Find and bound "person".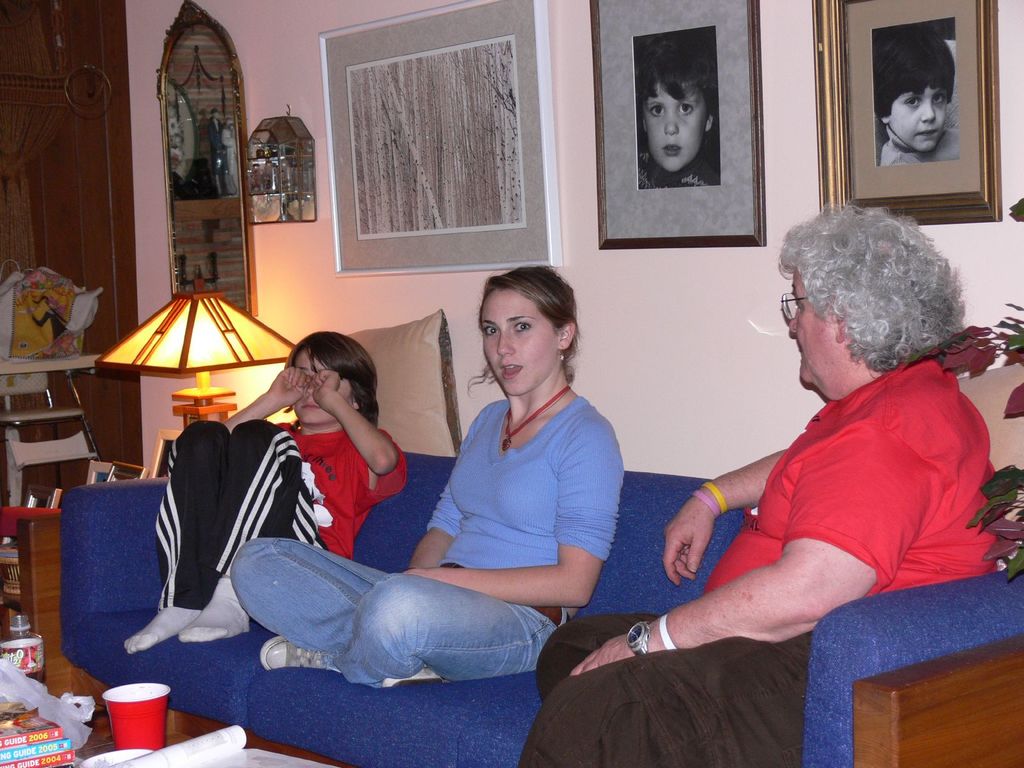
Bound: [123, 331, 408, 648].
